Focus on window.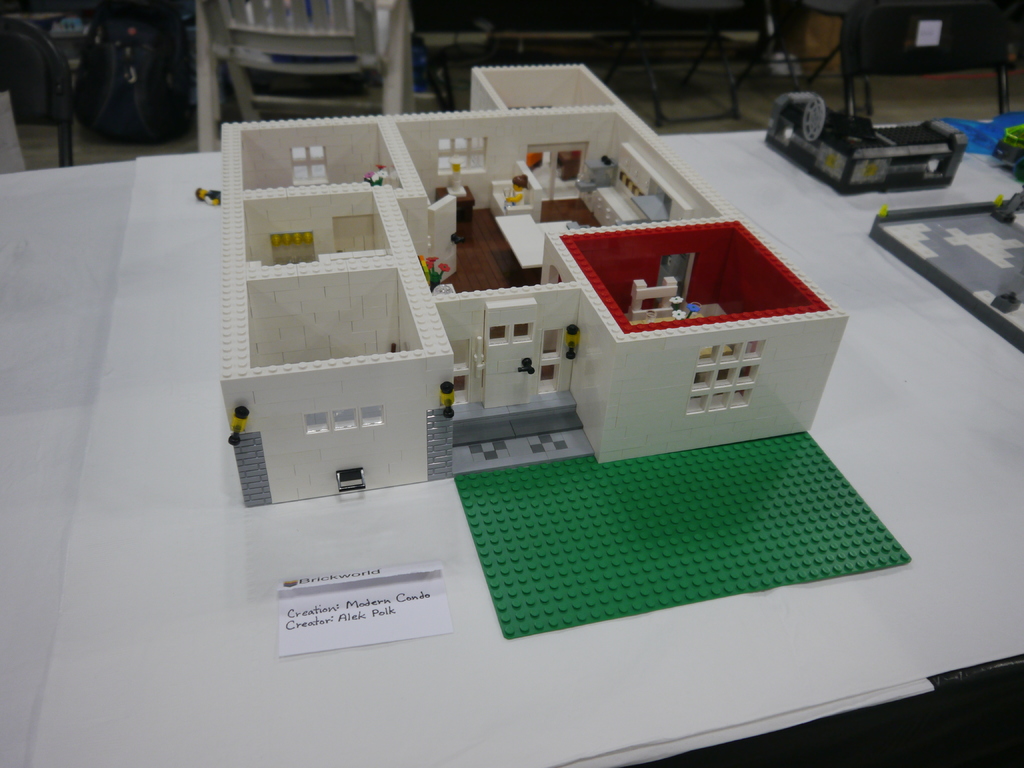
Focused at [x1=307, y1=404, x2=383, y2=432].
